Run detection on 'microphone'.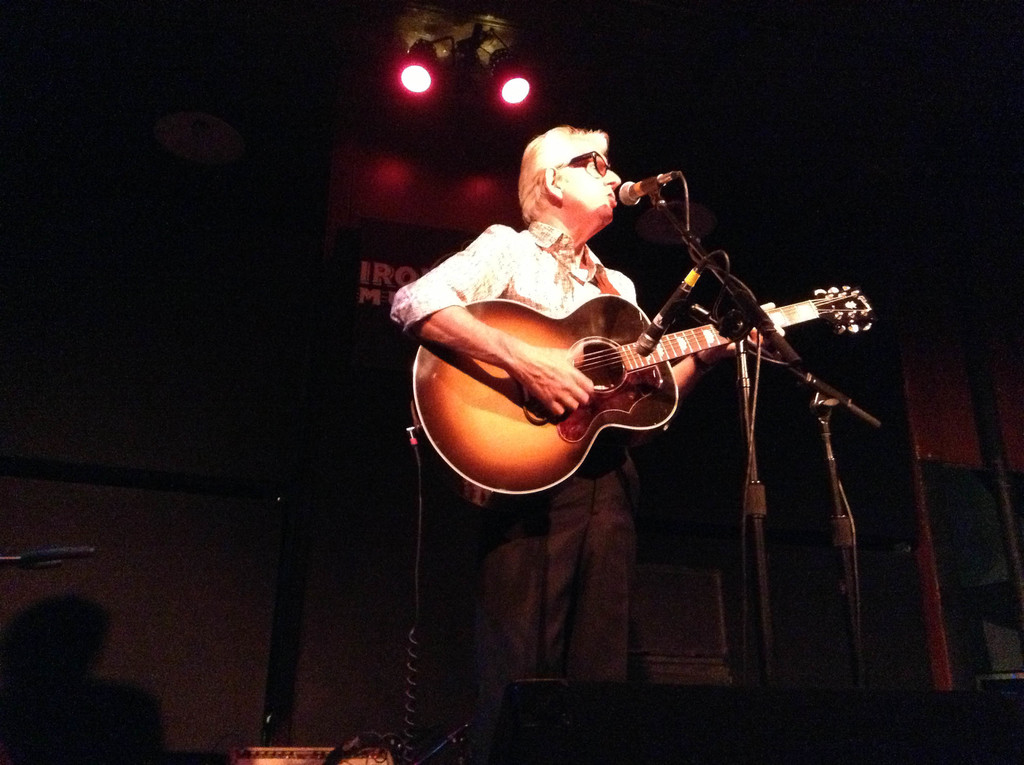
Result: (left=611, top=165, right=690, bottom=210).
